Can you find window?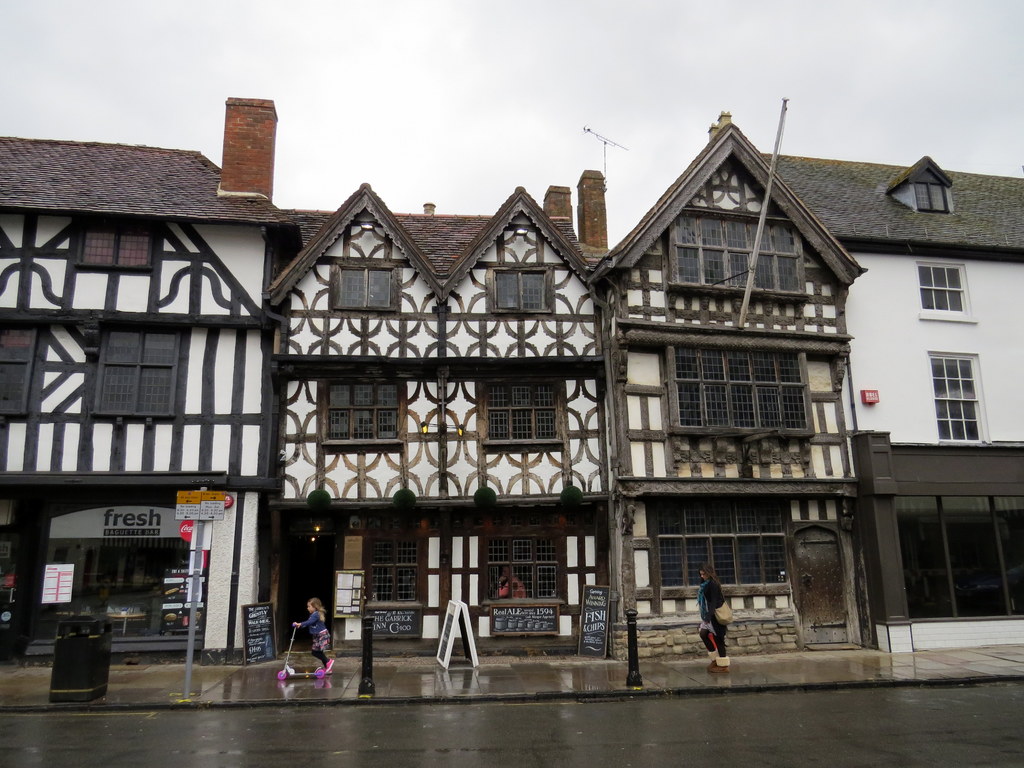
Yes, bounding box: 91/332/179/412.
